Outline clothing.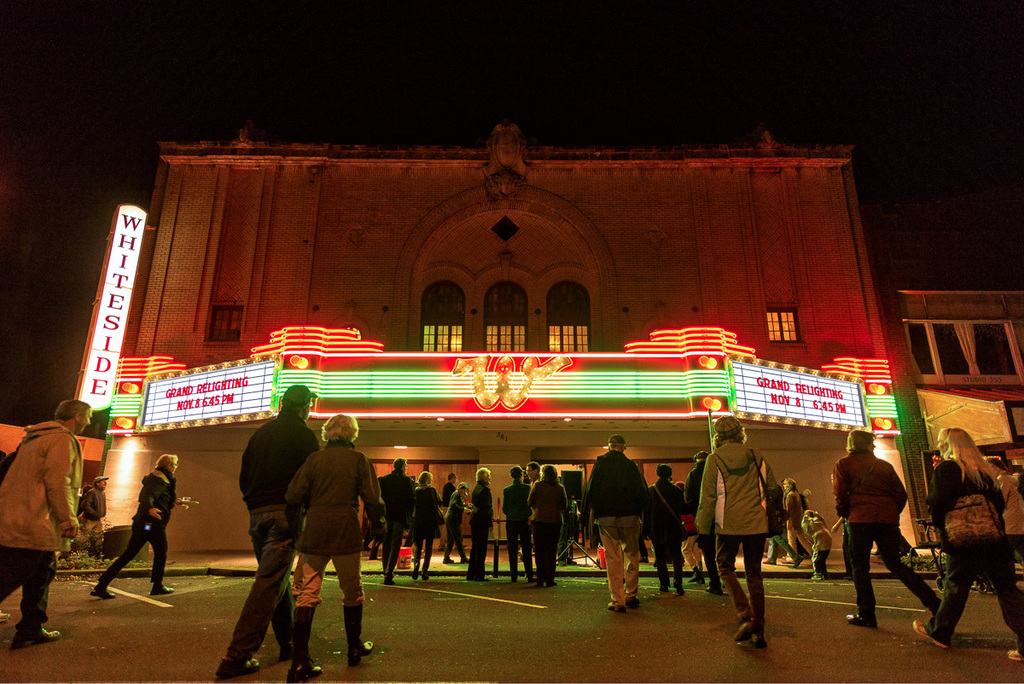
Outline: [left=719, top=530, right=762, bottom=652].
